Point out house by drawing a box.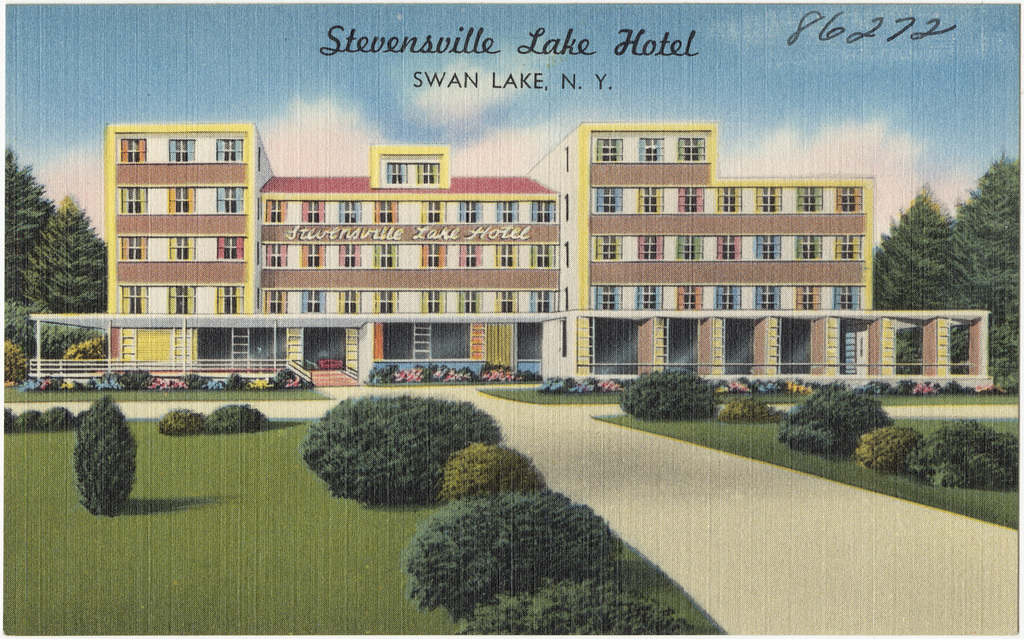
box=[27, 126, 997, 389].
